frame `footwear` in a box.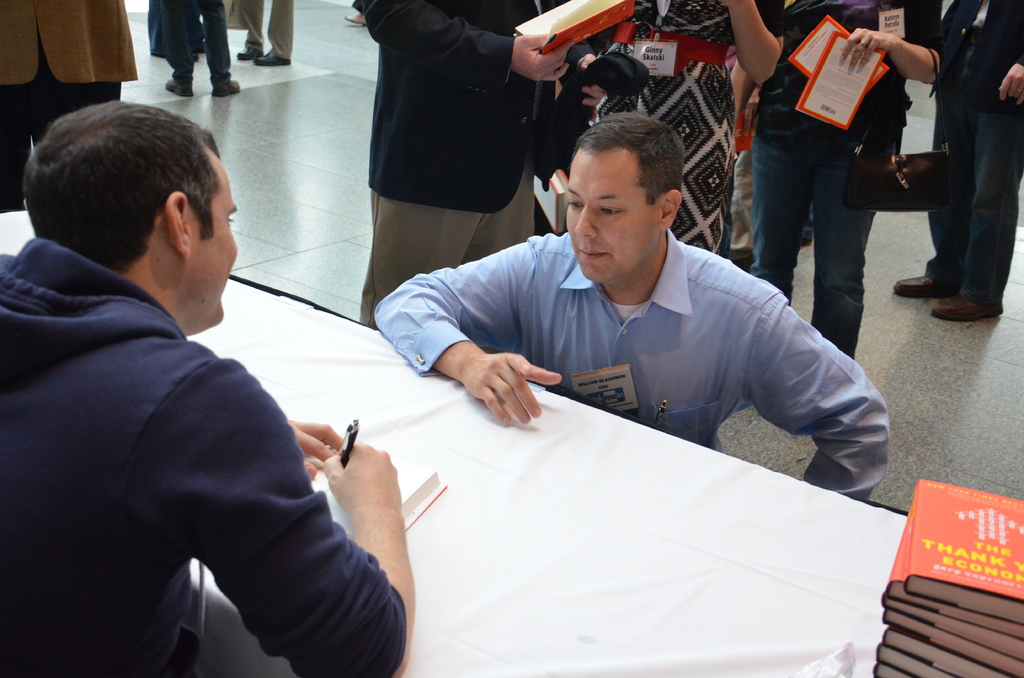
210:76:243:95.
